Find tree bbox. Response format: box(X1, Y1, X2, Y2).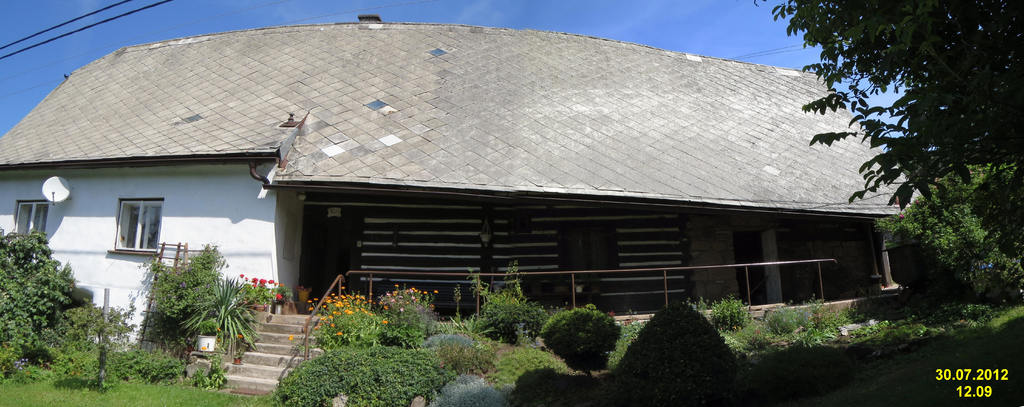
box(538, 305, 630, 377).
